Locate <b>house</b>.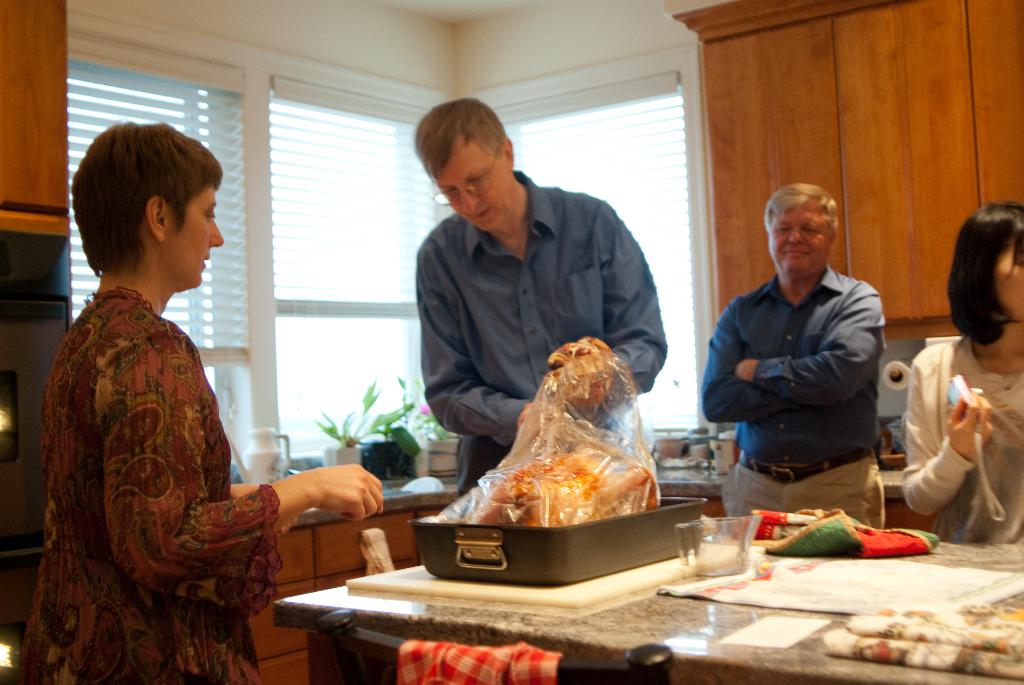
Bounding box: bbox(2, 0, 1023, 684).
